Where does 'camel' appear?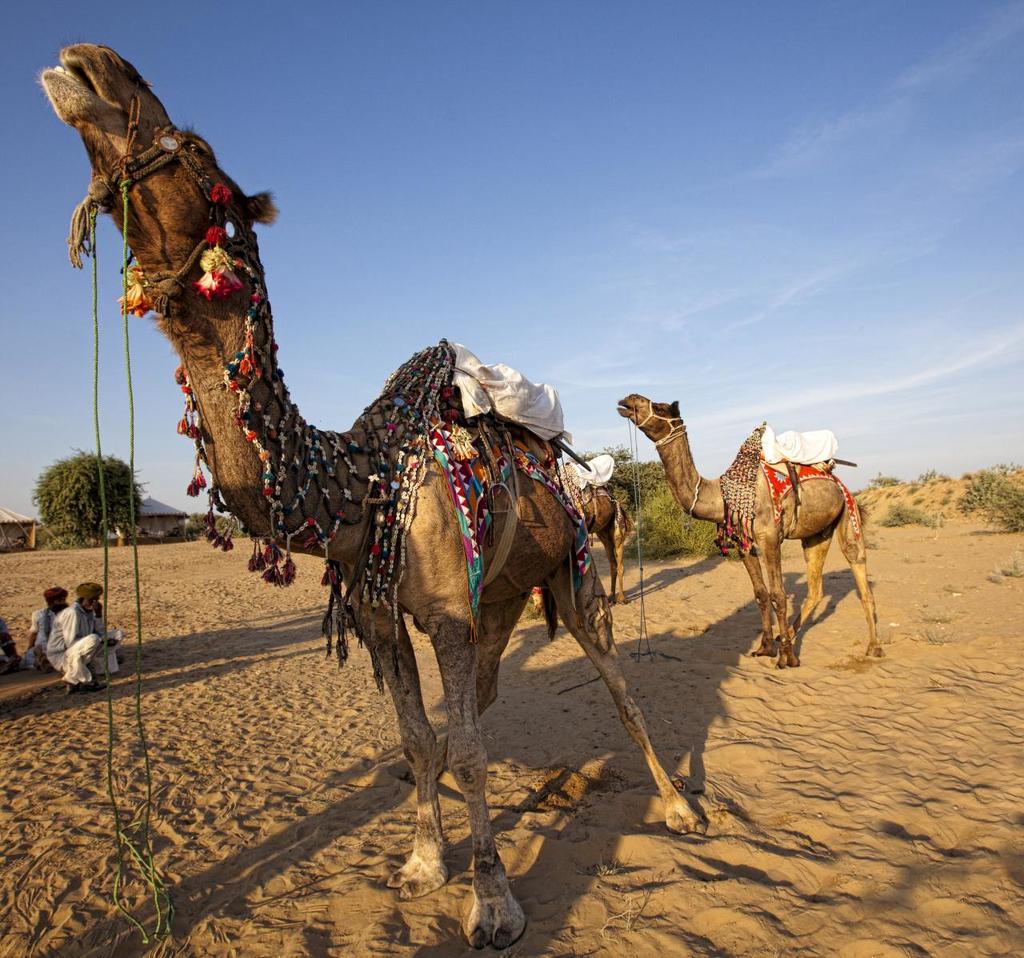
Appears at (left=524, top=475, right=630, bottom=611).
